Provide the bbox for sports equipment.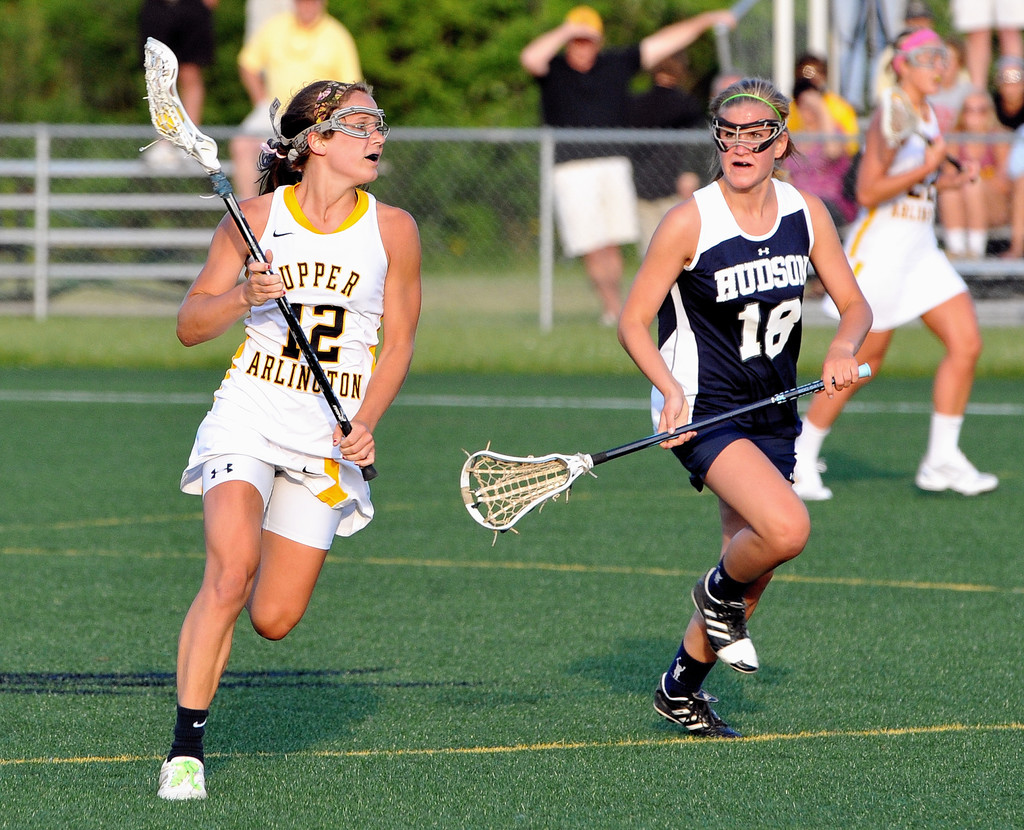
locate(268, 101, 389, 154).
